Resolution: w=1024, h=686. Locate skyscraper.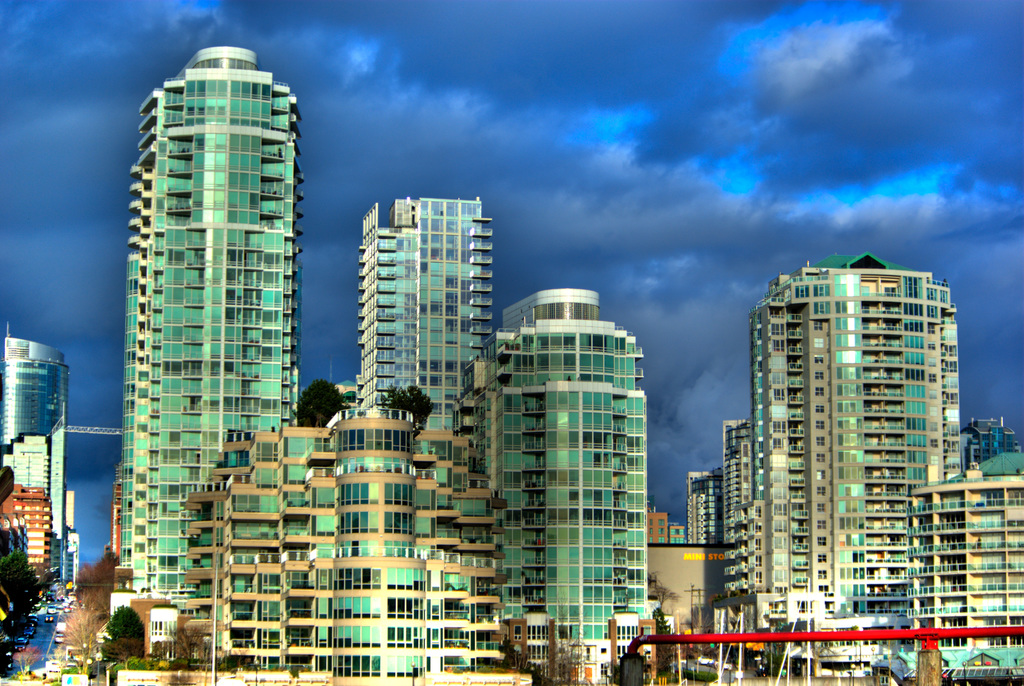
[x1=358, y1=195, x2=493, y2=405].
